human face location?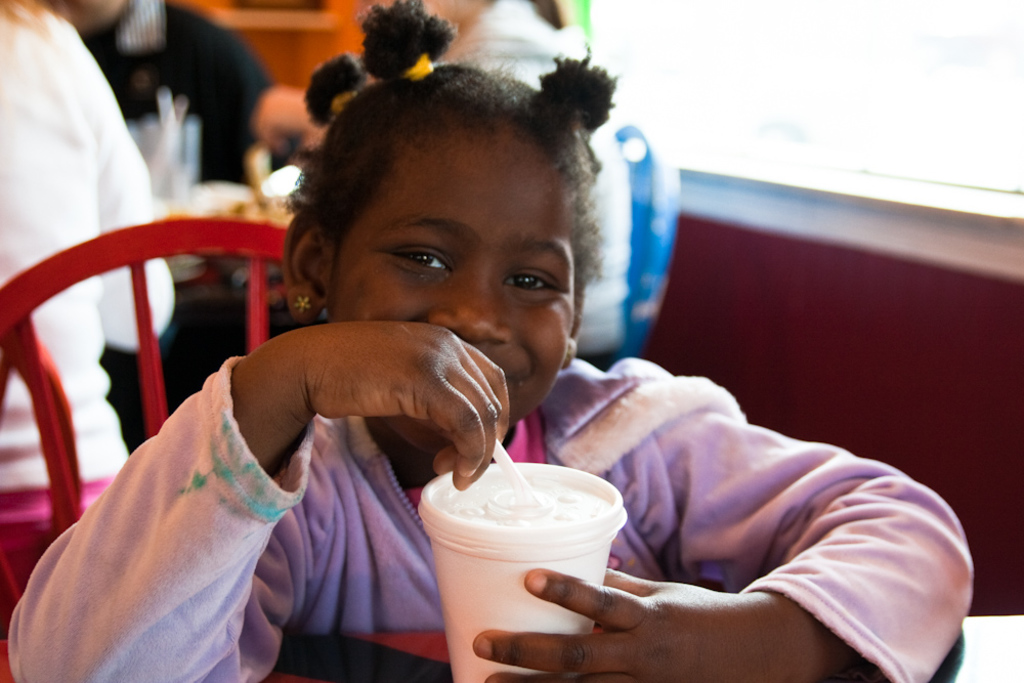
(left=327, top=129, right=577, bottom=454)
